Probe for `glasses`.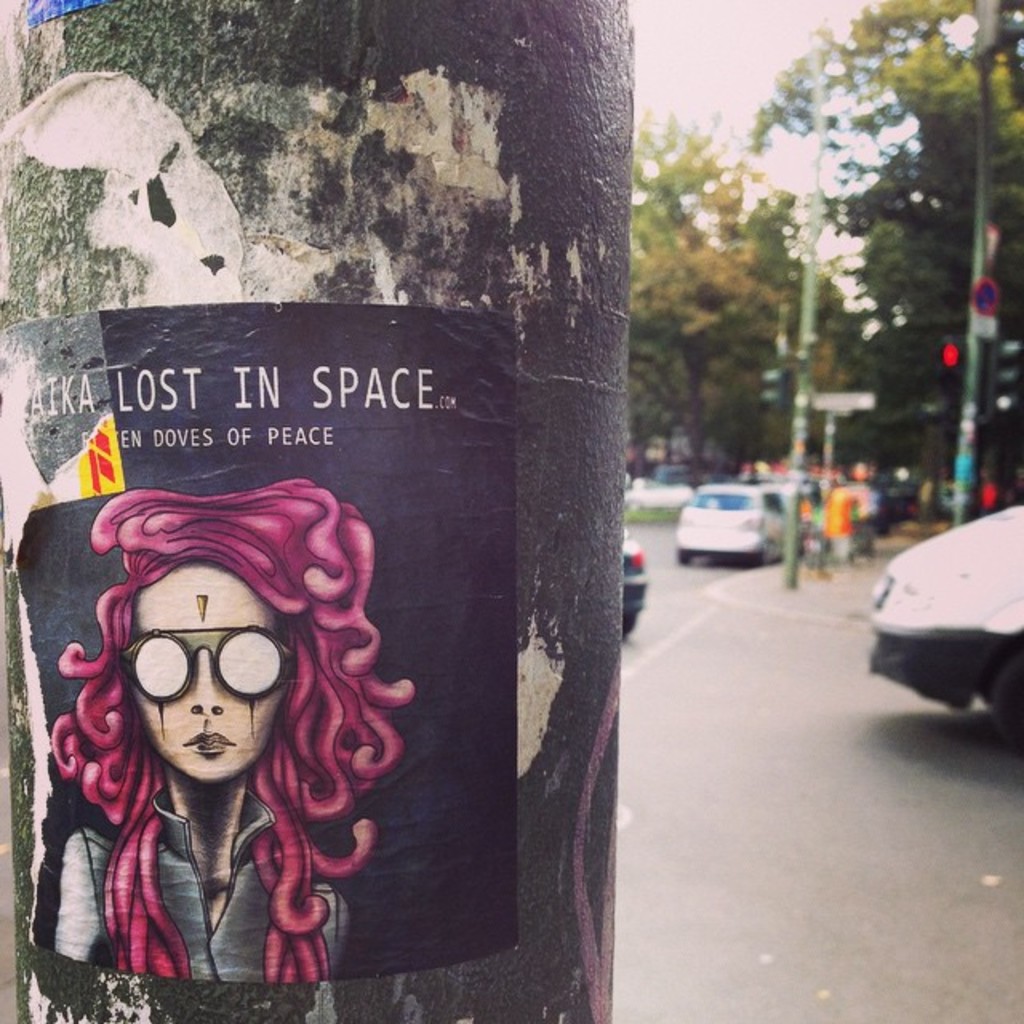
Probe result: bbox=(122, 618, 293, 709).
